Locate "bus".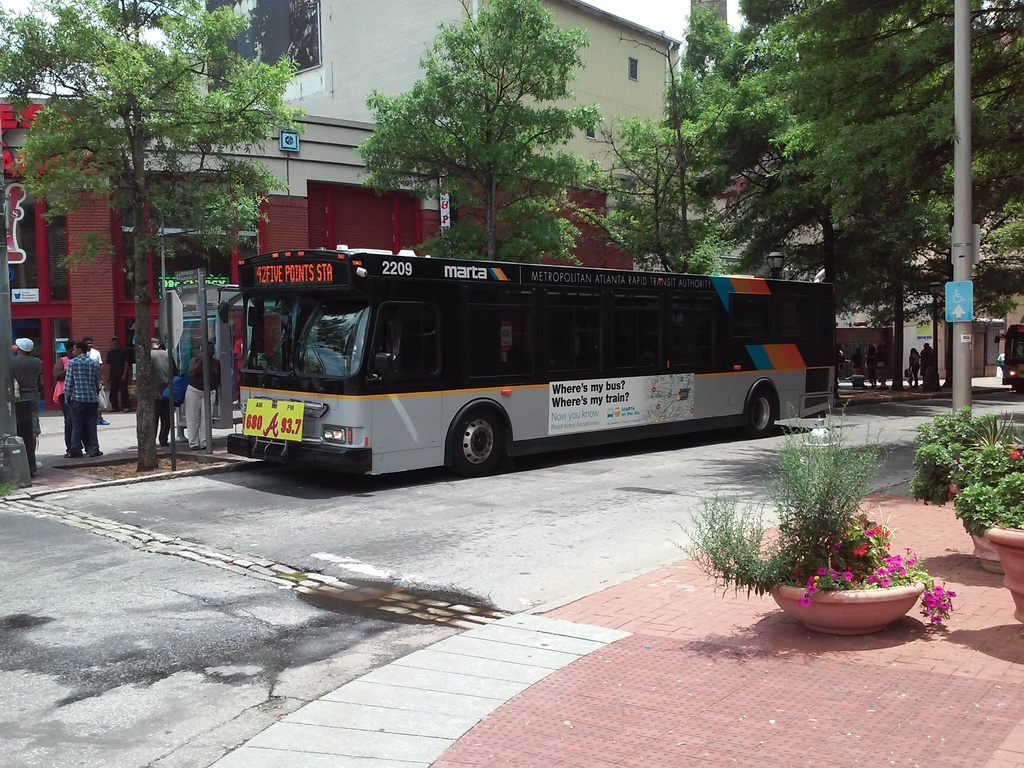
Bounding box: box(215, 241, 844, 475).
